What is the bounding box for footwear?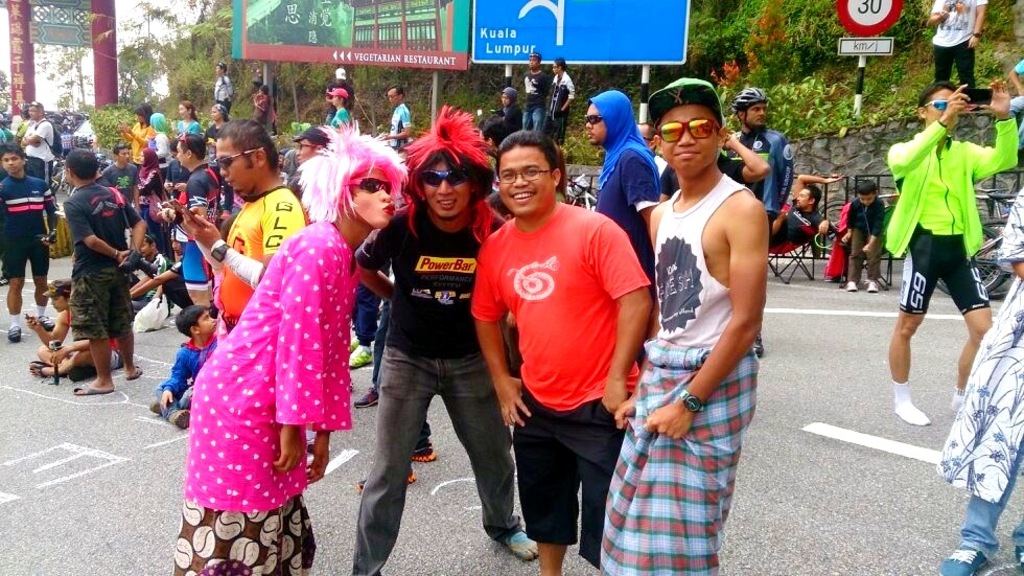
[356, 387, 378, 407].
